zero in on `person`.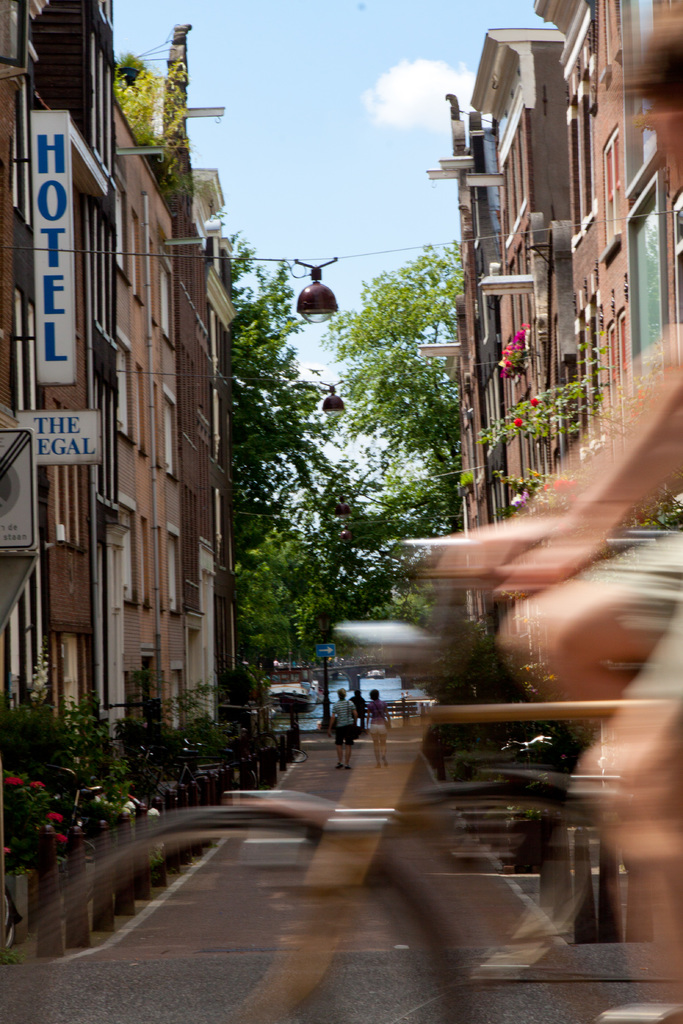
Zeroed in: <region>361, 682, 381, 780</region>.
